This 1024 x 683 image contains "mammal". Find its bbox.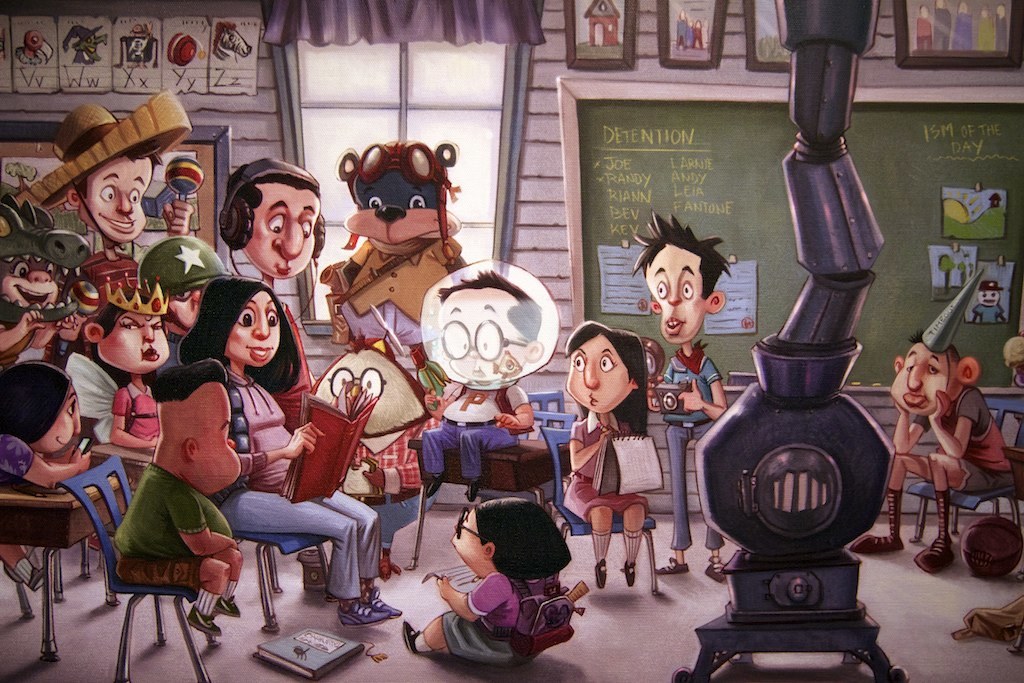
locate(0, 197, 81, 371).
